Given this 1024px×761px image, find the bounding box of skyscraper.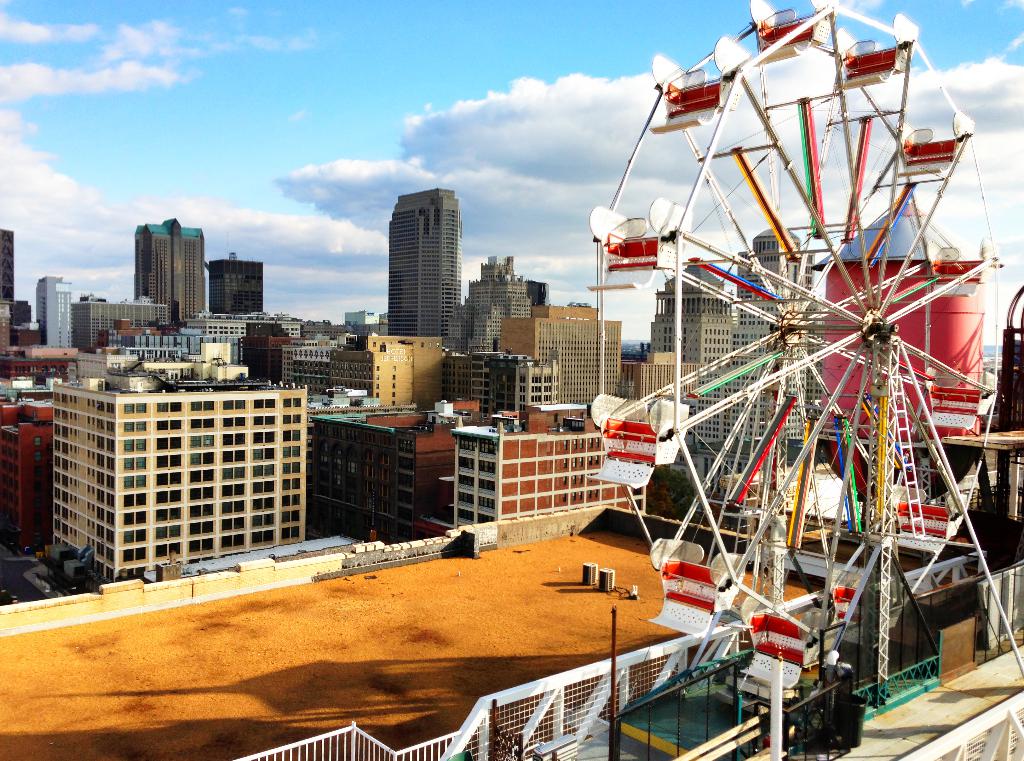
388, 188, 465, 349.
